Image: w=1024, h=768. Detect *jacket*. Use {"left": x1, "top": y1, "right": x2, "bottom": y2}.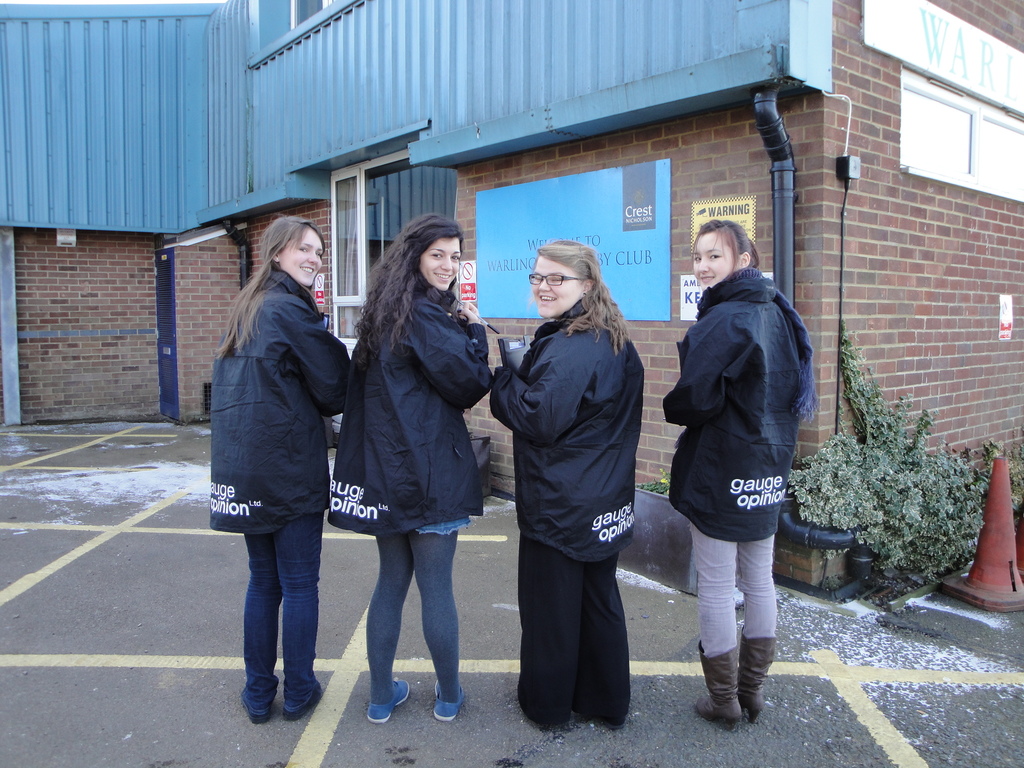
{"left": 329, "top": 279, "right": 495, "bottom": 545}.
